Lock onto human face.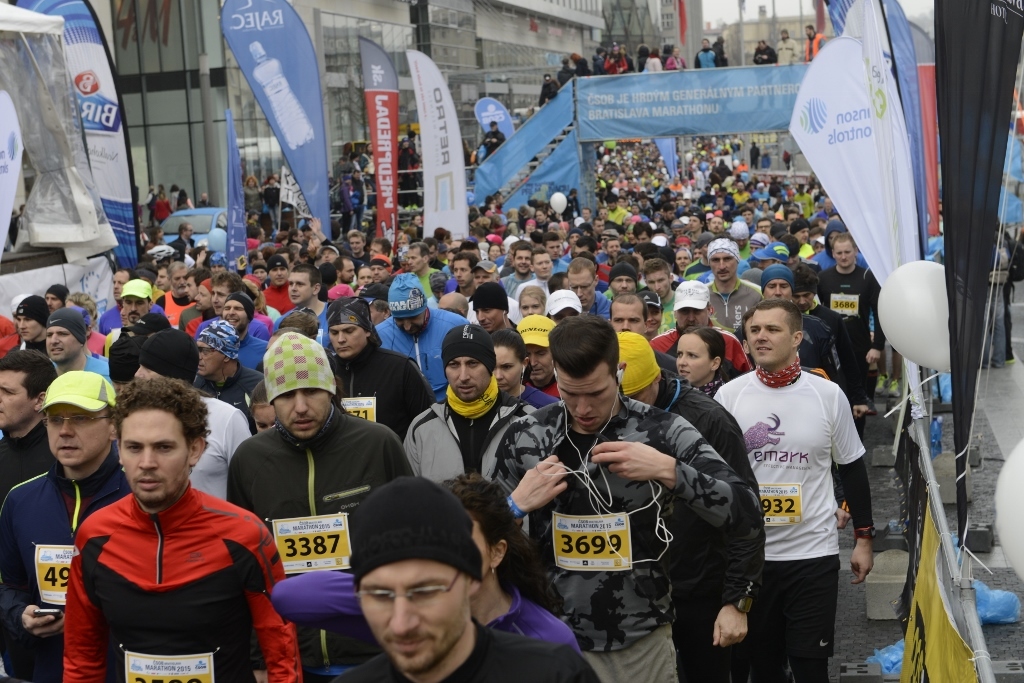
Locked: [left=126, top=296, right=150, bottom=322].
